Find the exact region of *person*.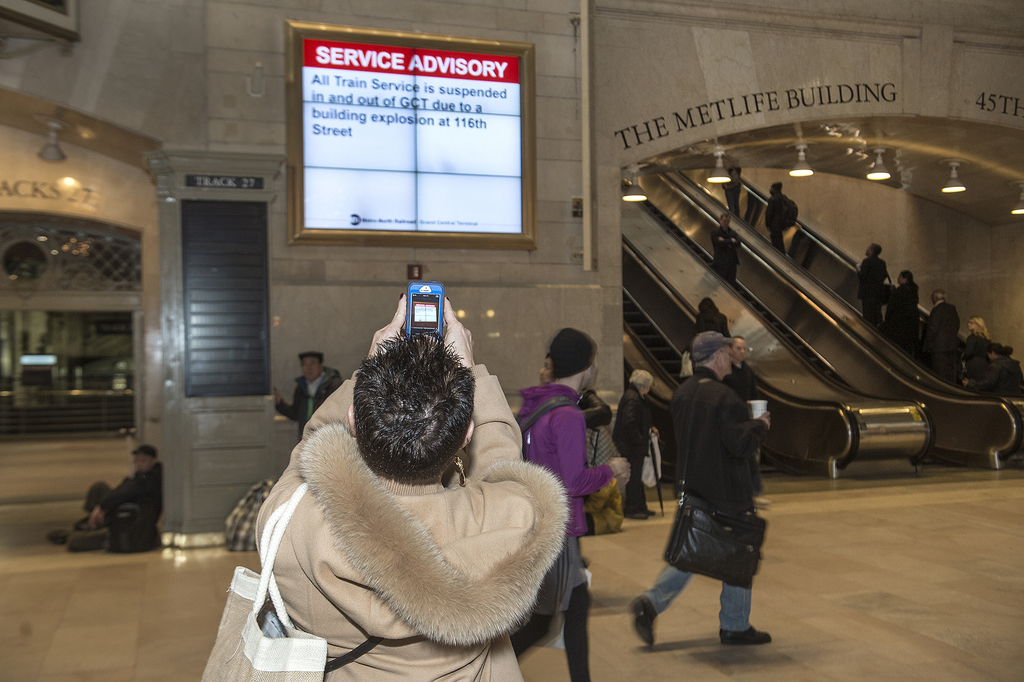
Exact region: 717 162 739 216.
